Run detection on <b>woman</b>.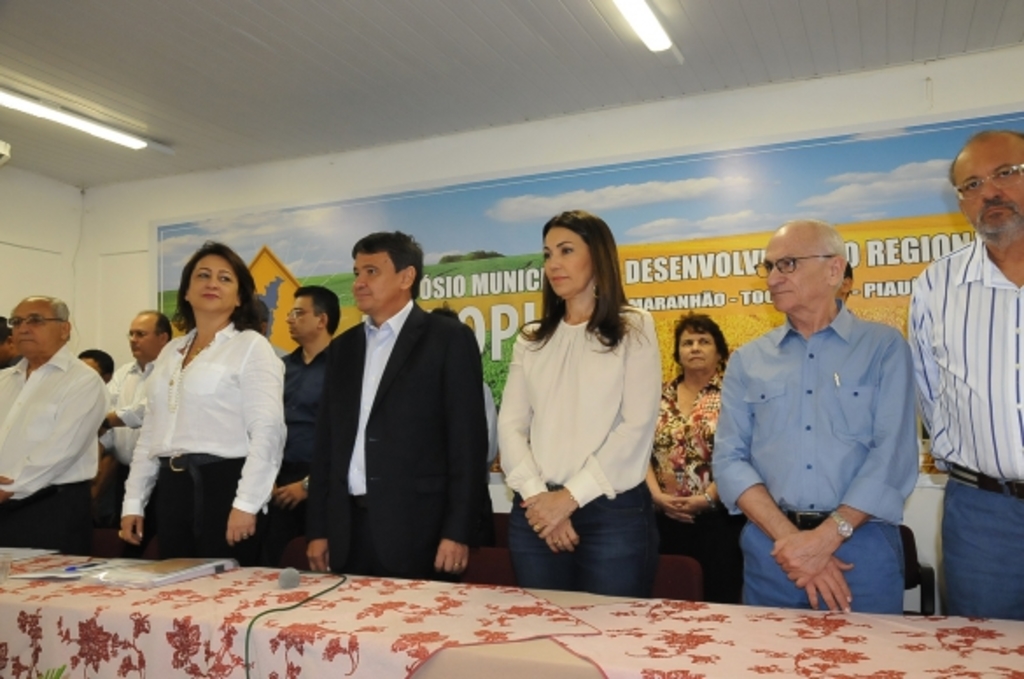
Result: bbox=(495, 212, 662, 597).
